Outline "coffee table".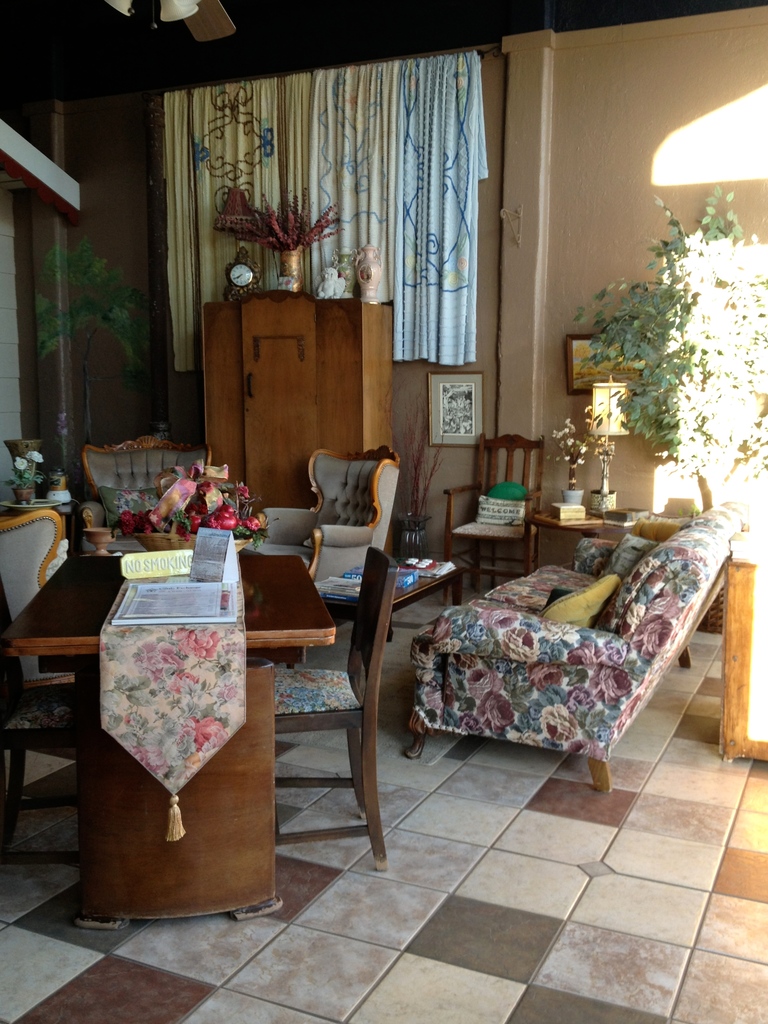
Outline: rect(9, 546, 336, 646).
